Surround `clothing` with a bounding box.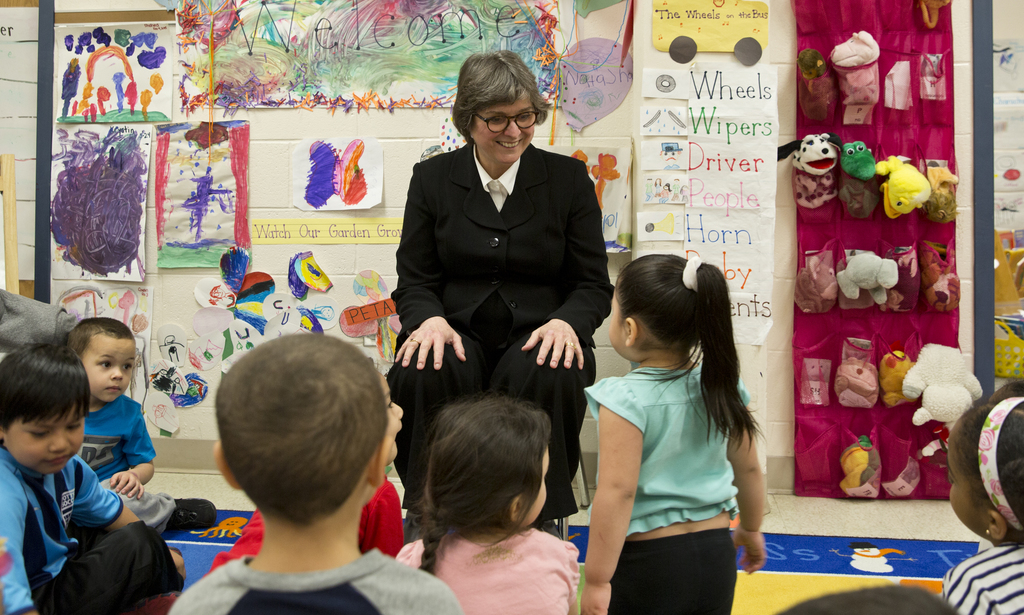
bbox(578, 361, 745, 614).
